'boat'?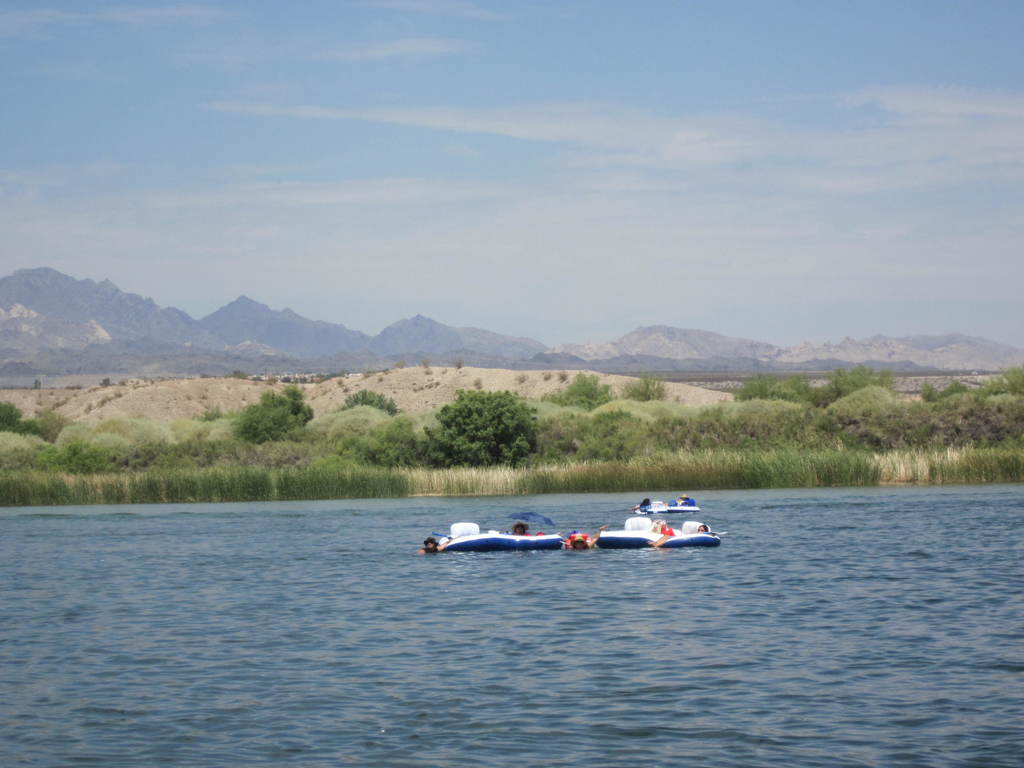
bbox=(634, 492, 696, 515)
